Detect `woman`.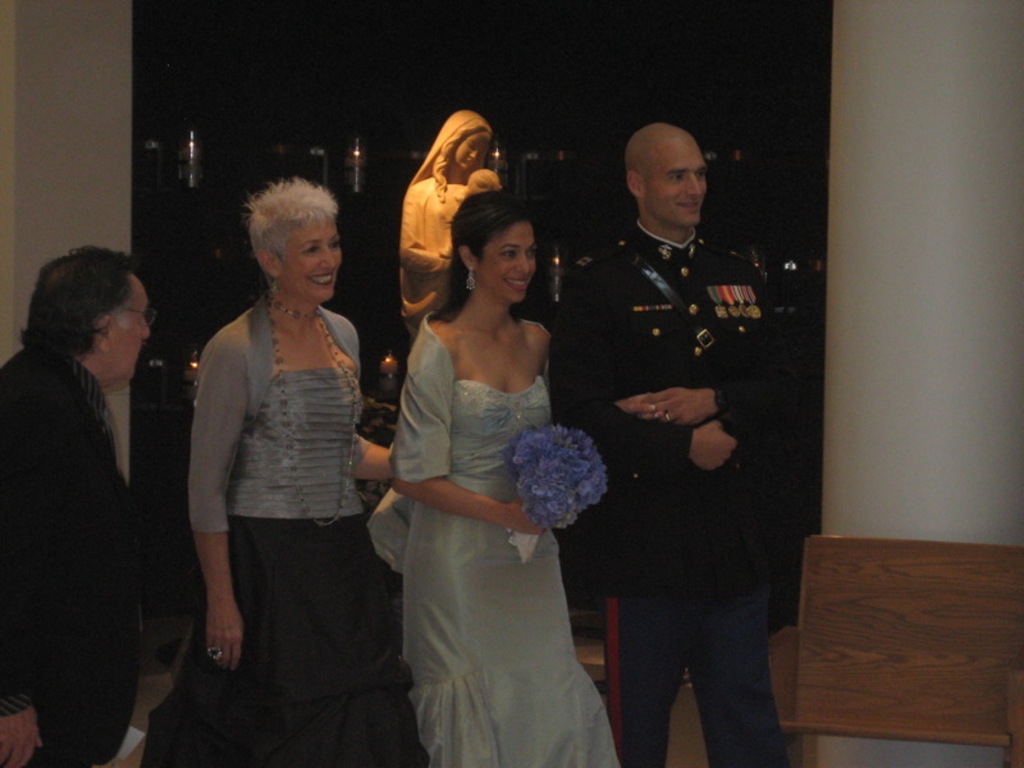
Detected at select_region(389, 110, 512, 343).
